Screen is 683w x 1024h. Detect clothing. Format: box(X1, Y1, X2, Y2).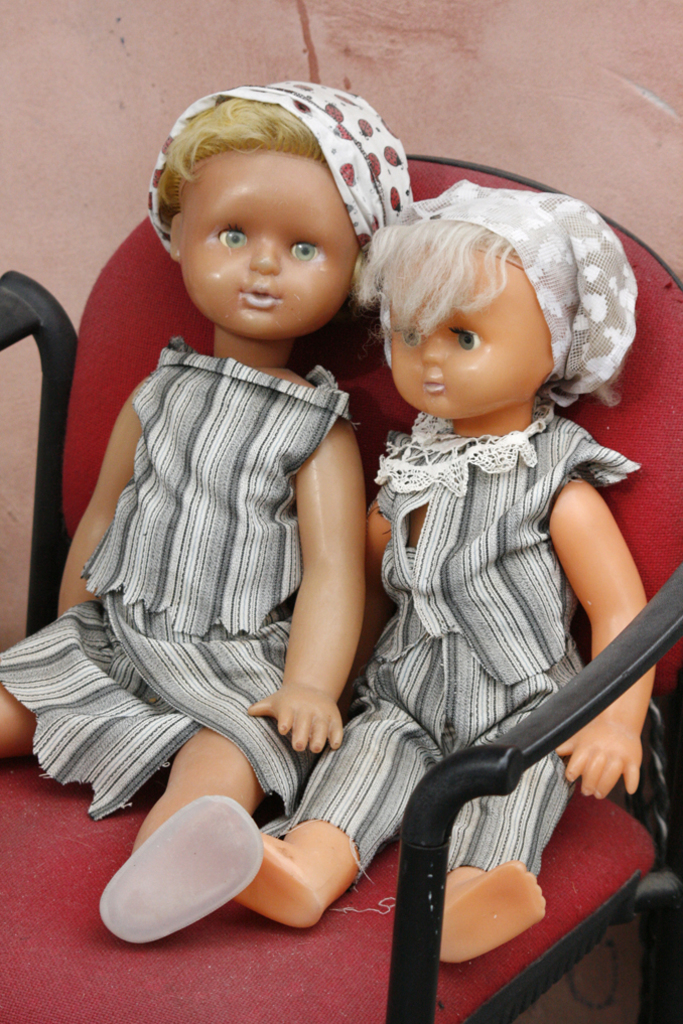
box(0, 341, 360, 835).
